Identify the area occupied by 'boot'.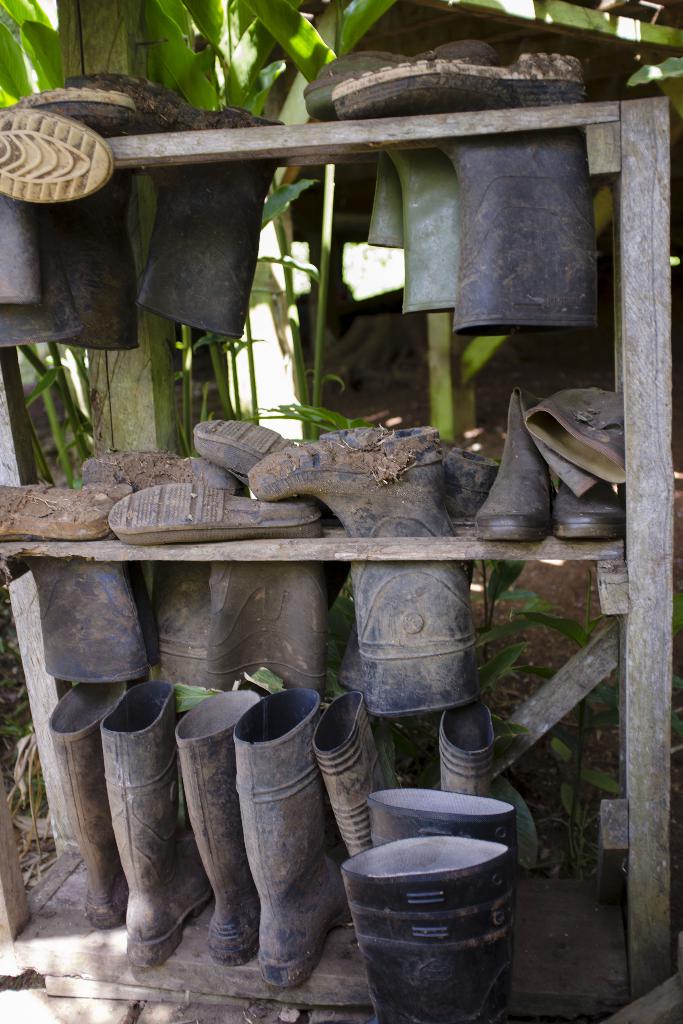
Area: {"x1": 482, "y1": 394, "x2": 541, "y2": 536}.
